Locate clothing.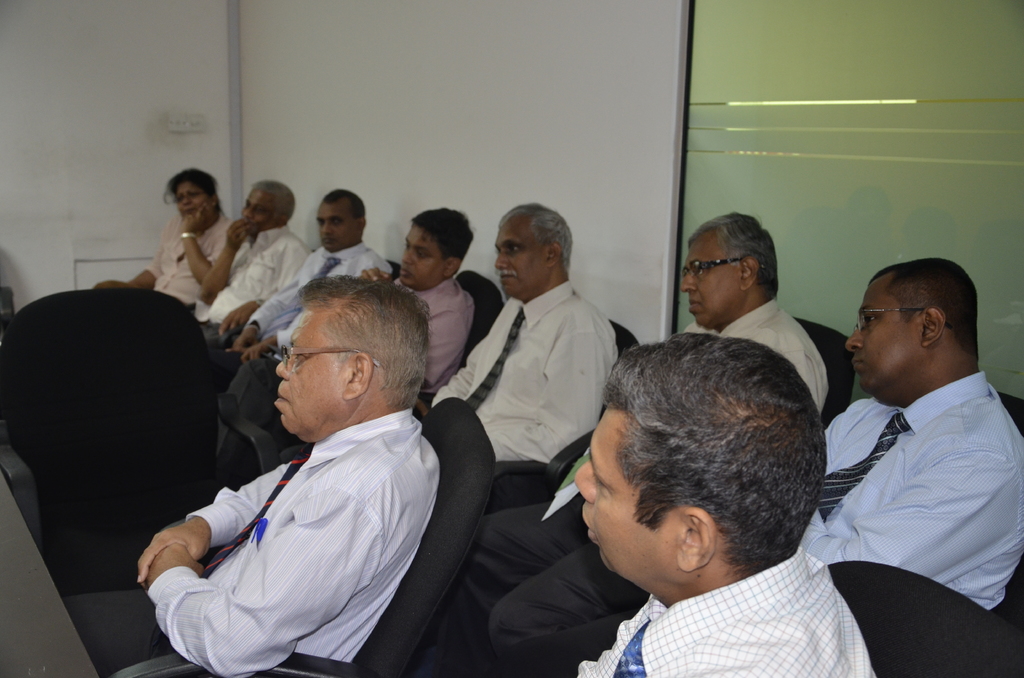
Bounding box: crop(187, 224, 309, 355).
